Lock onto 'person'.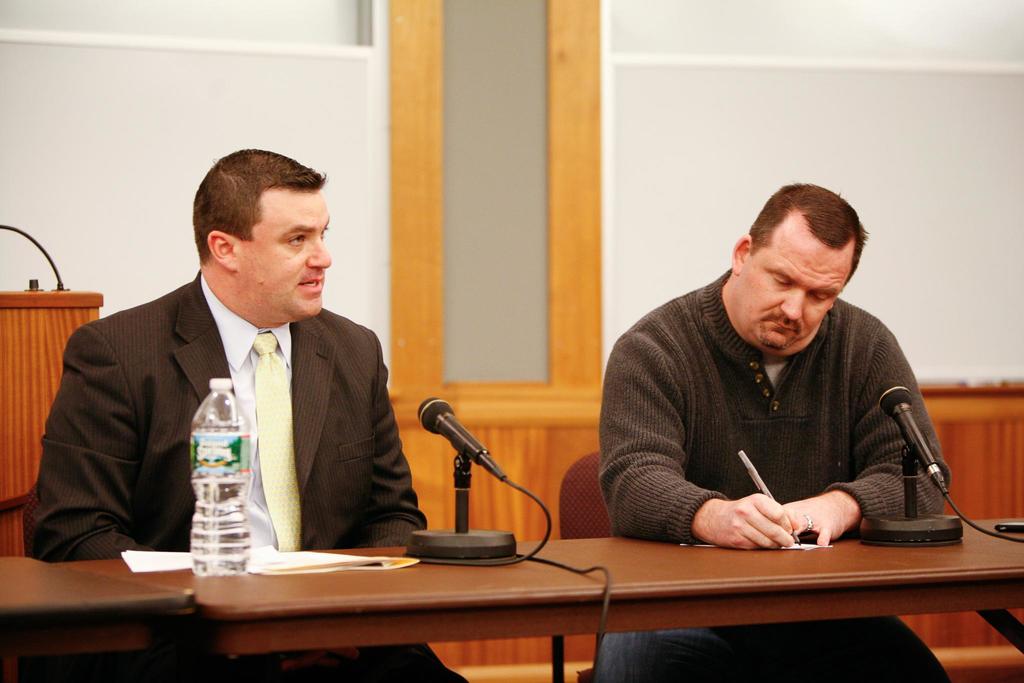
Locked: <bbox>19, 144, 476, 682</bbox>.
